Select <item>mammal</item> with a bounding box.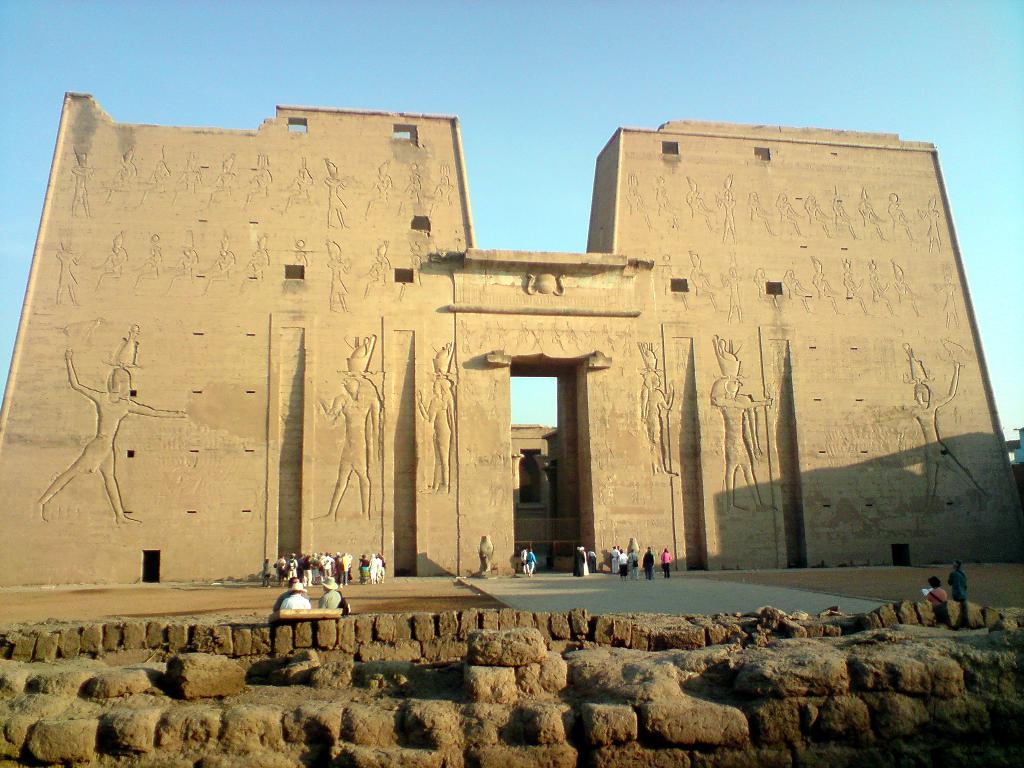
detection(582, 545, 590, 575).
